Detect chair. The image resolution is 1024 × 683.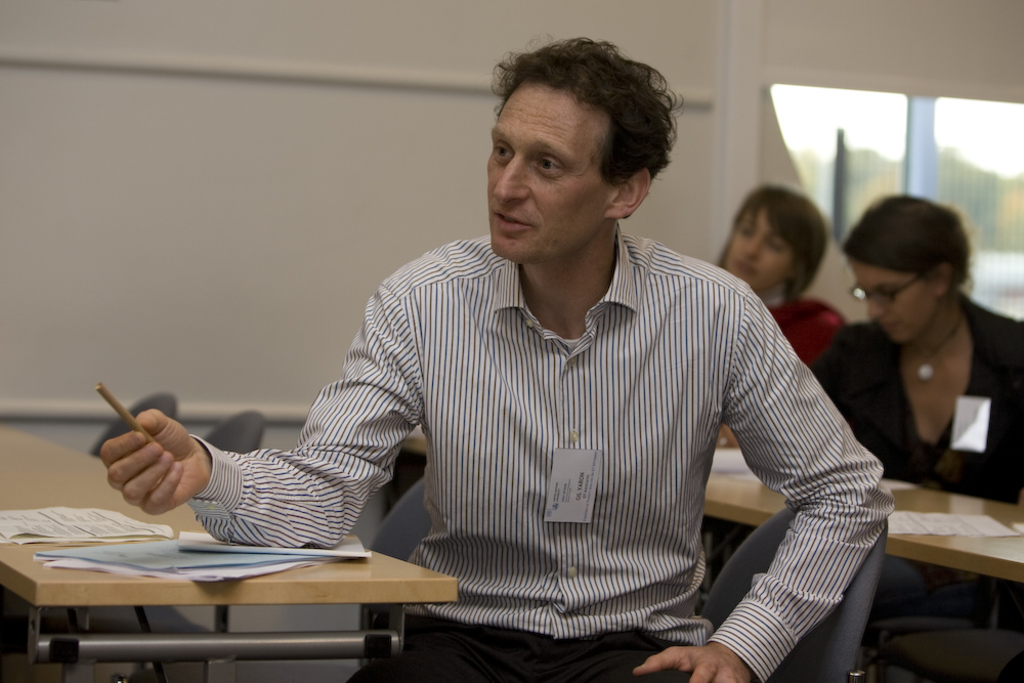
region(861, 600, 1023, 682).
